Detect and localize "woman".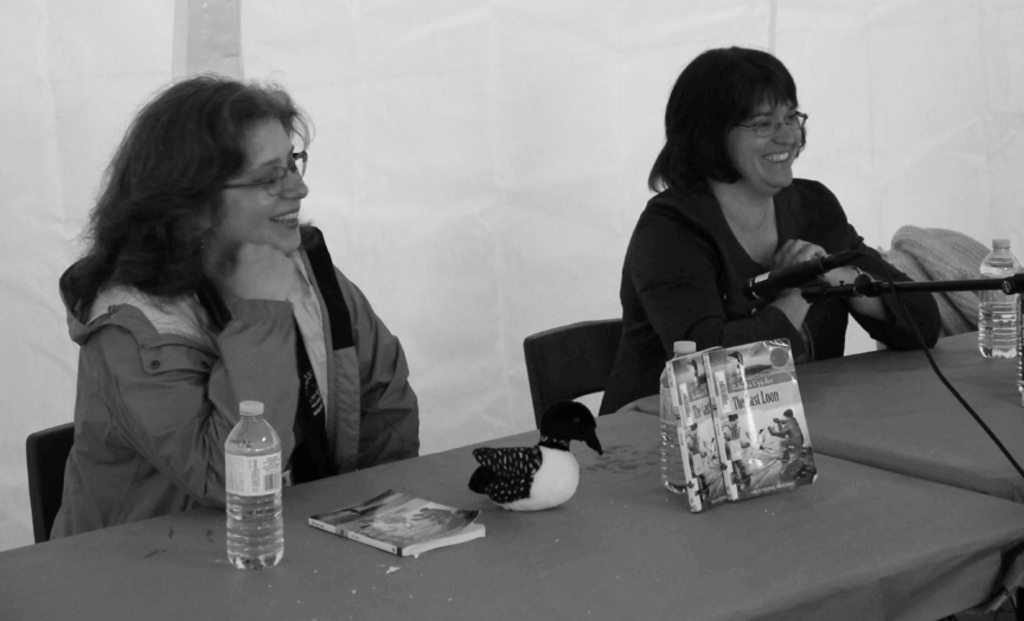
Localized at (x1=580, y1=30, x2=947, y2=423).
